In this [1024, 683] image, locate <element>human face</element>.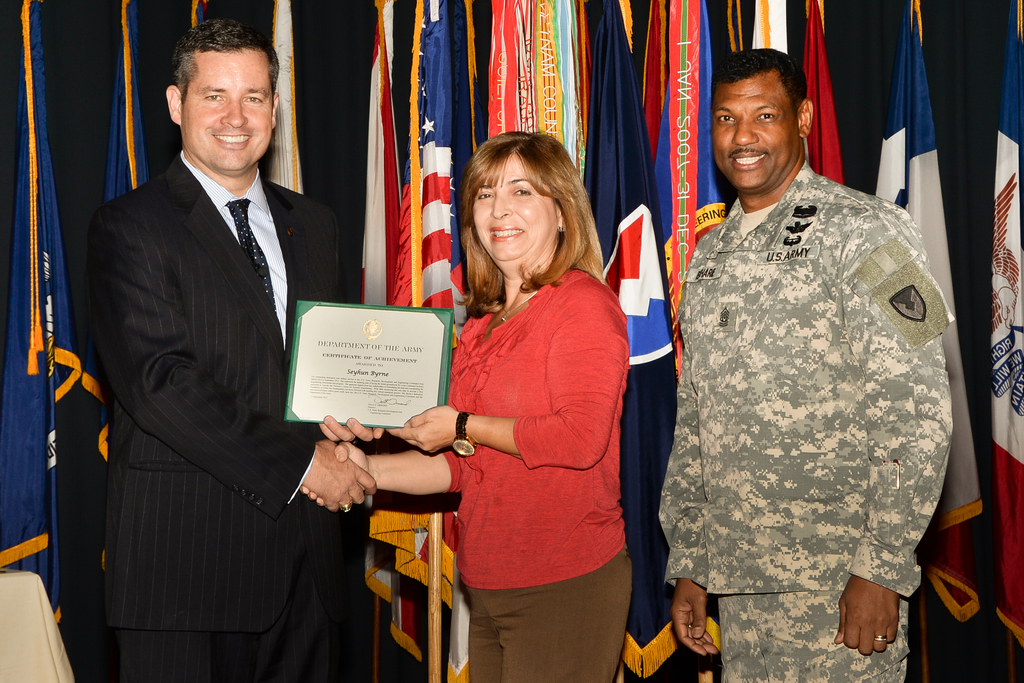
Bounding box: l=714, t=70, r=797, b=194.
